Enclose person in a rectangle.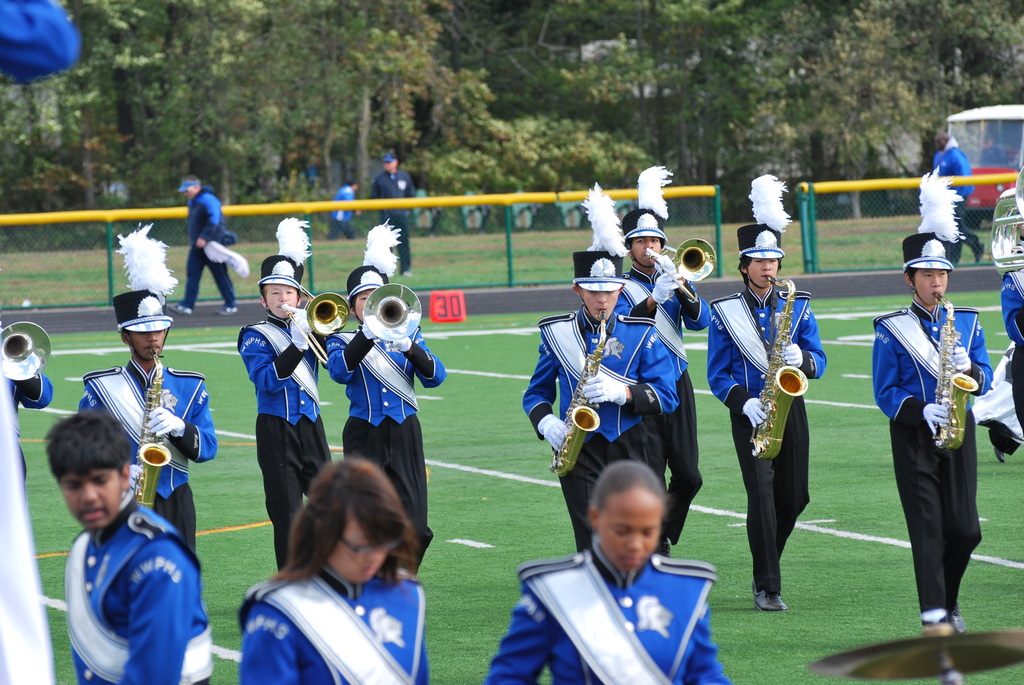
locate(484, 458, 734, 684).
